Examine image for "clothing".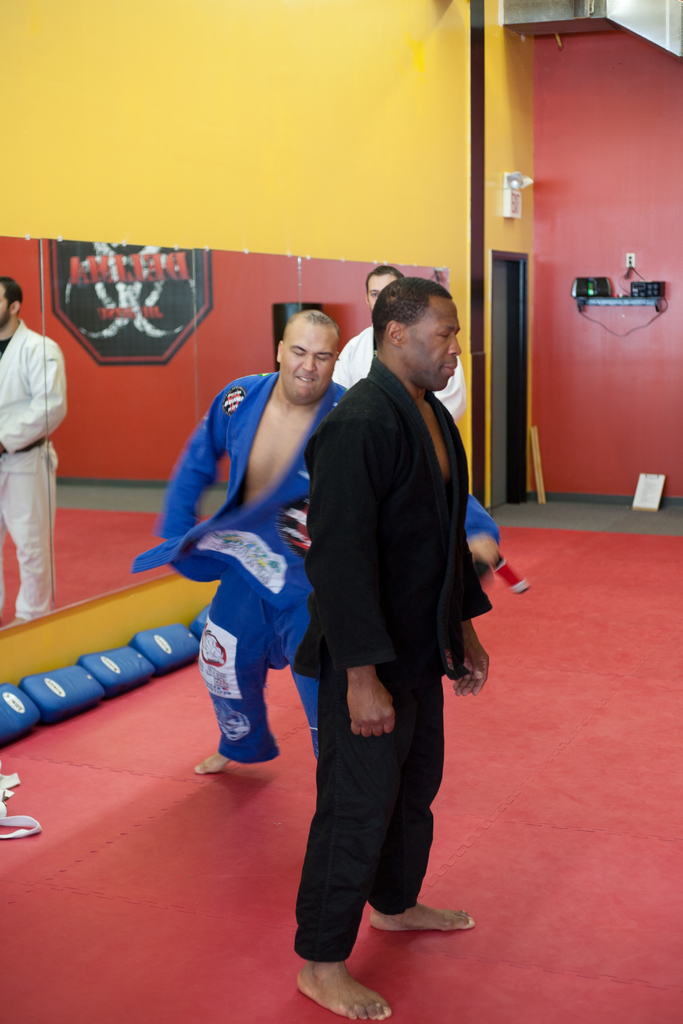
Examination result: bbox=[0, 317, 61, 627].
